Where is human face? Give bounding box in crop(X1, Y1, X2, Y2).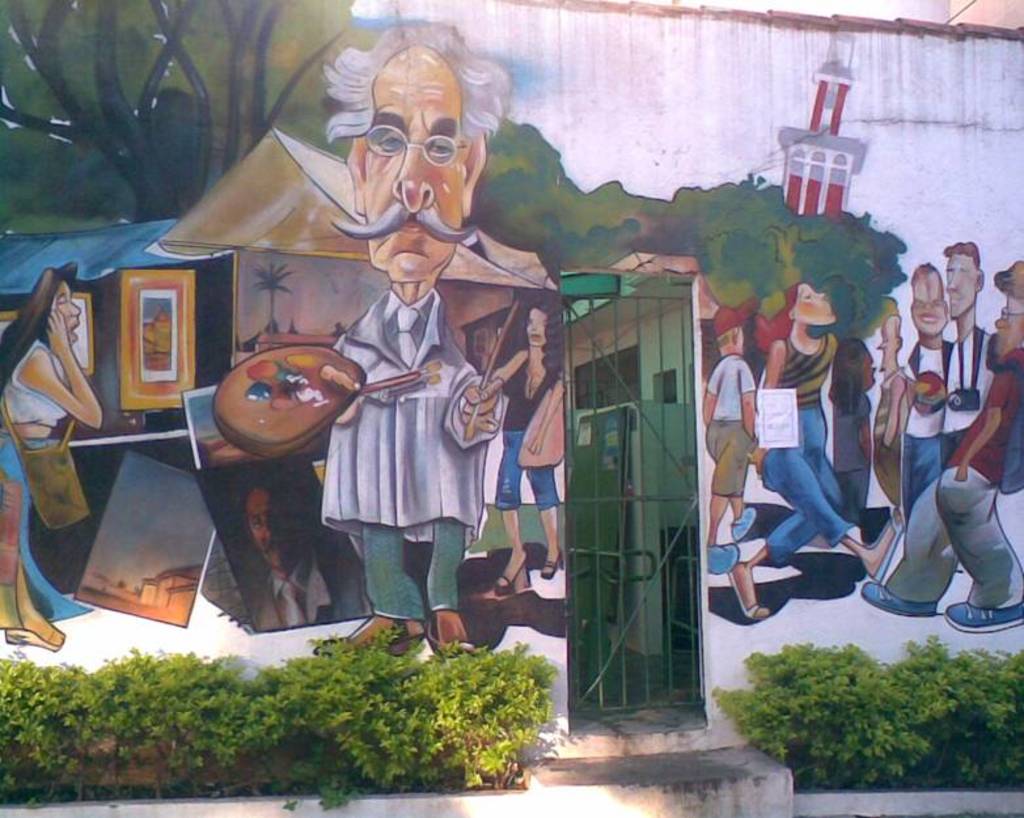
crop(991, 296, 1023, 351).
